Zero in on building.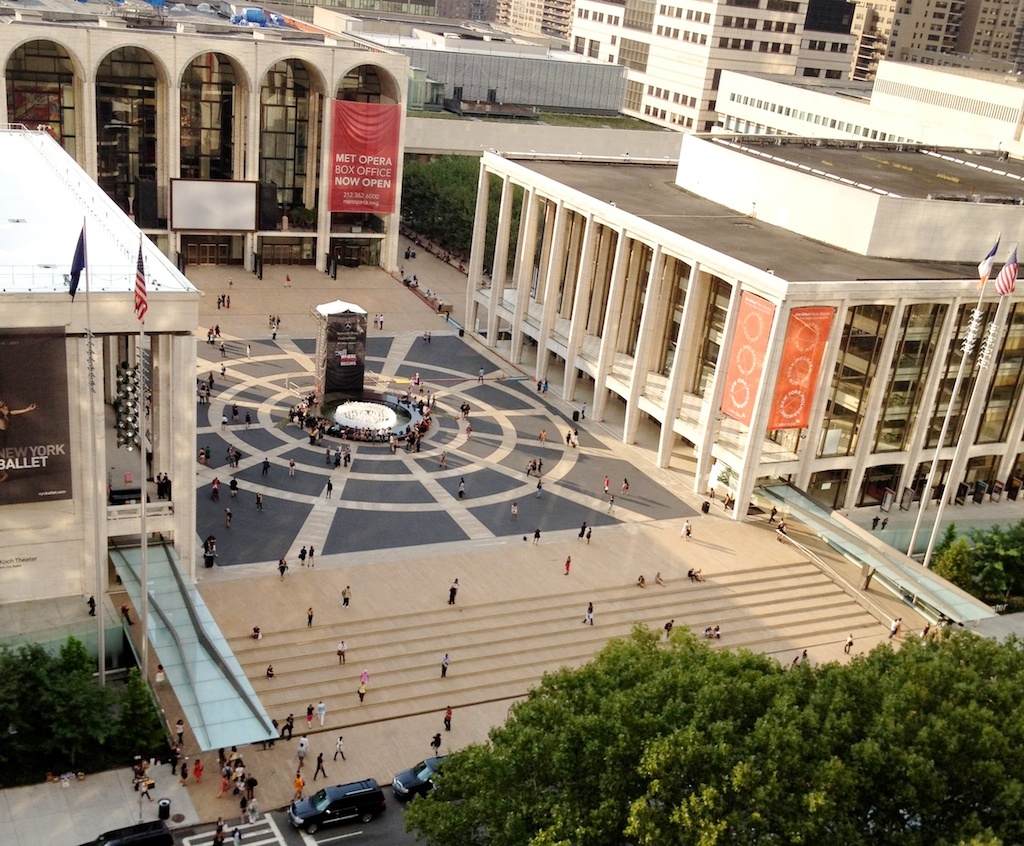
Zeroed in: bbox(0, 122, 208, 673).
